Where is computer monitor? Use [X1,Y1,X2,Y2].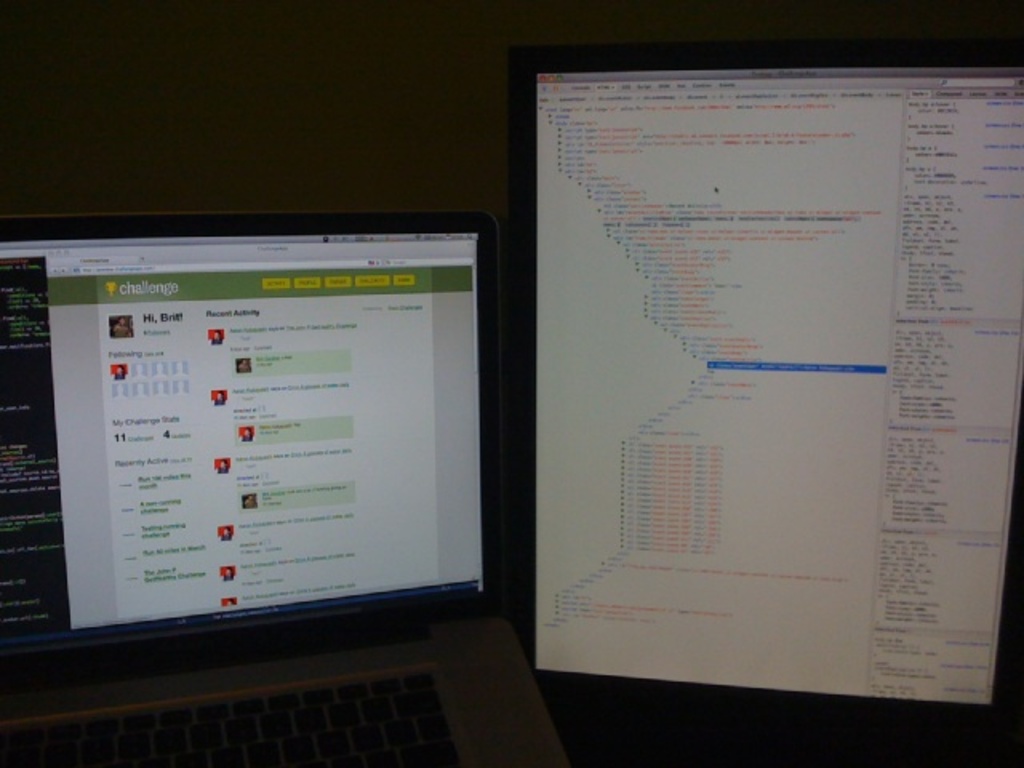
[501,18,1022,734].
